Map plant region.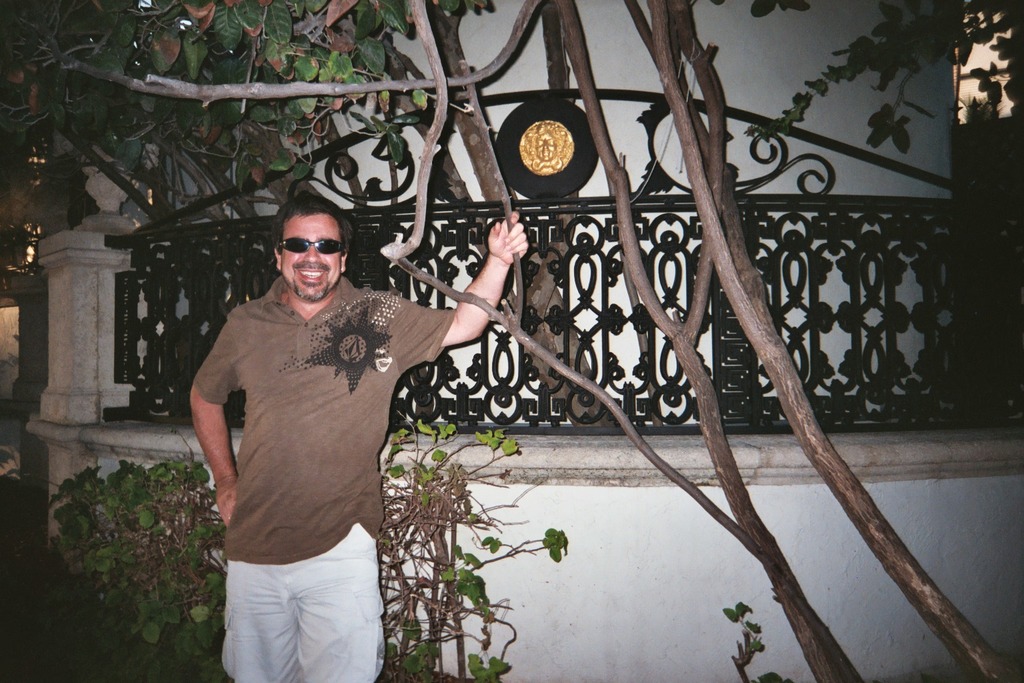
Mapped to l=375, t=410, r=576, b=682.
